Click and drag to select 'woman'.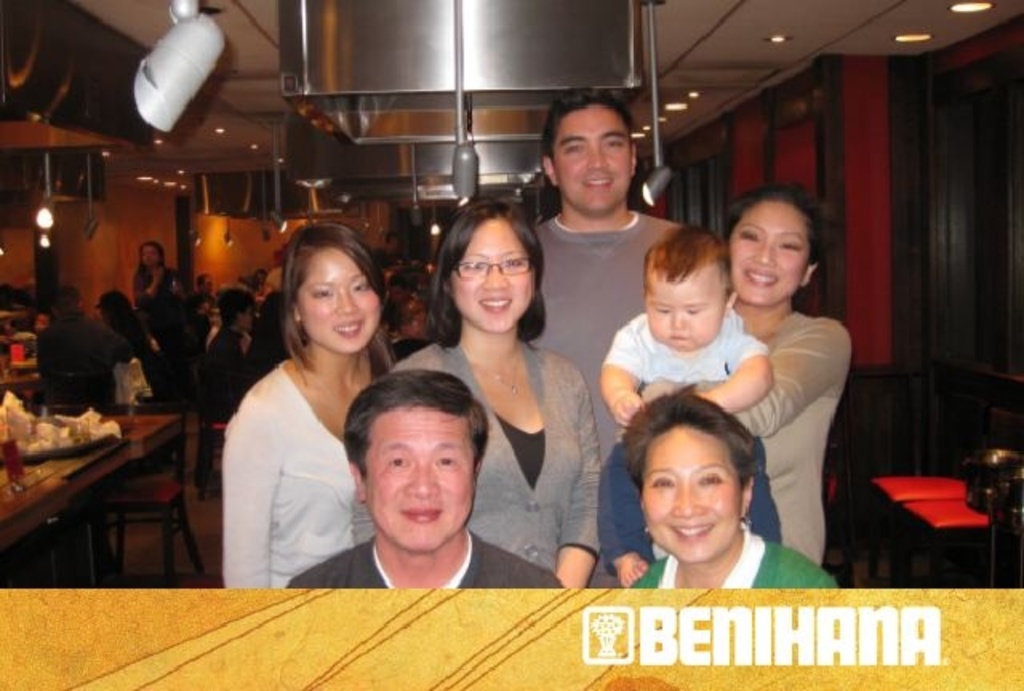
Selection: l=624, t=393, r=835, b=589.
